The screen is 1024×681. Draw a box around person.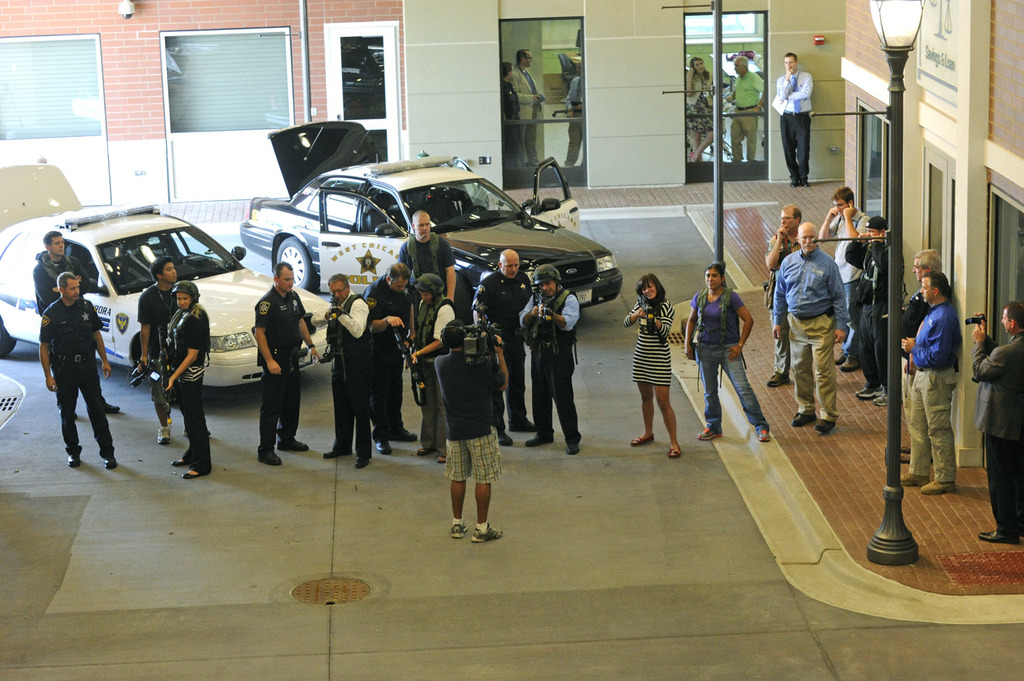
<box>162,281,220,479</box>.
